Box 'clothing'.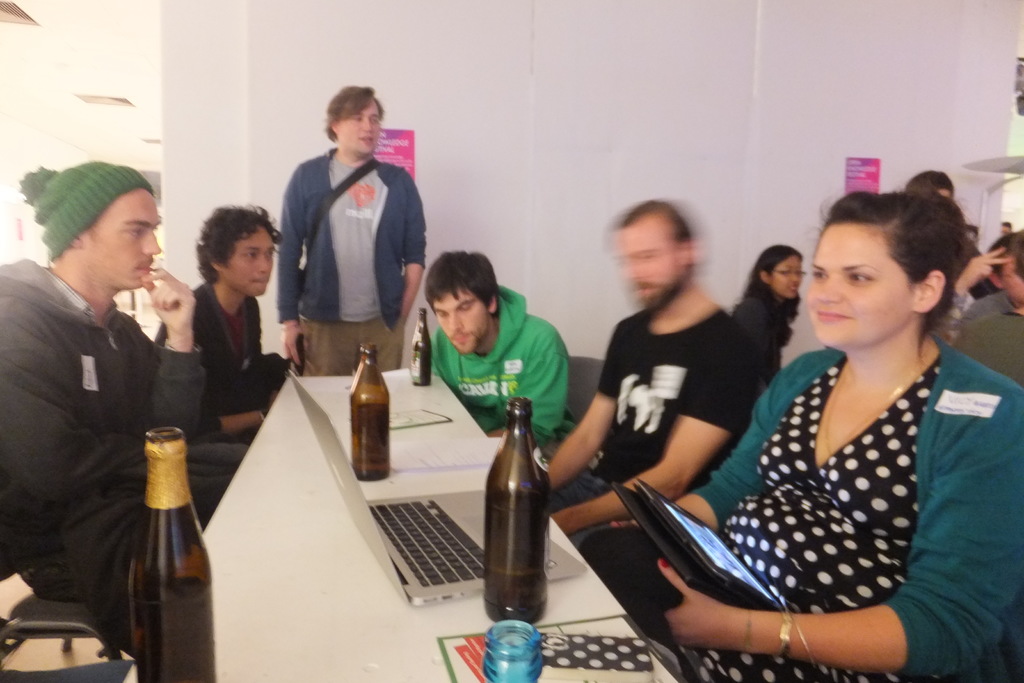
[551,306,760,558].
